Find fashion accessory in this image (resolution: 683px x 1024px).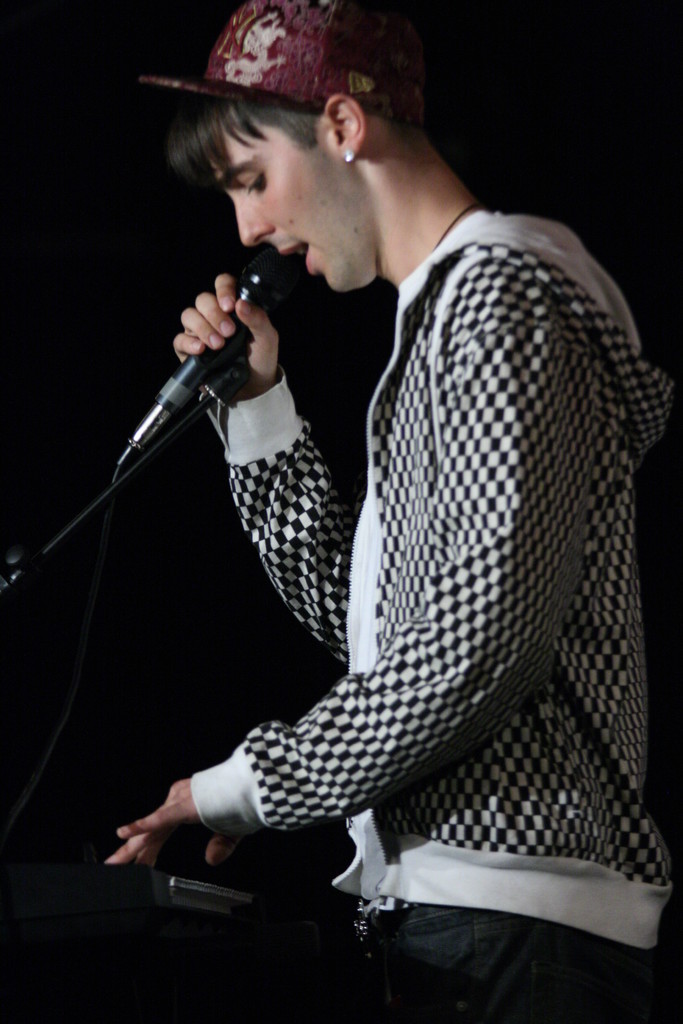
select_region(343, 148, 353, 167).
